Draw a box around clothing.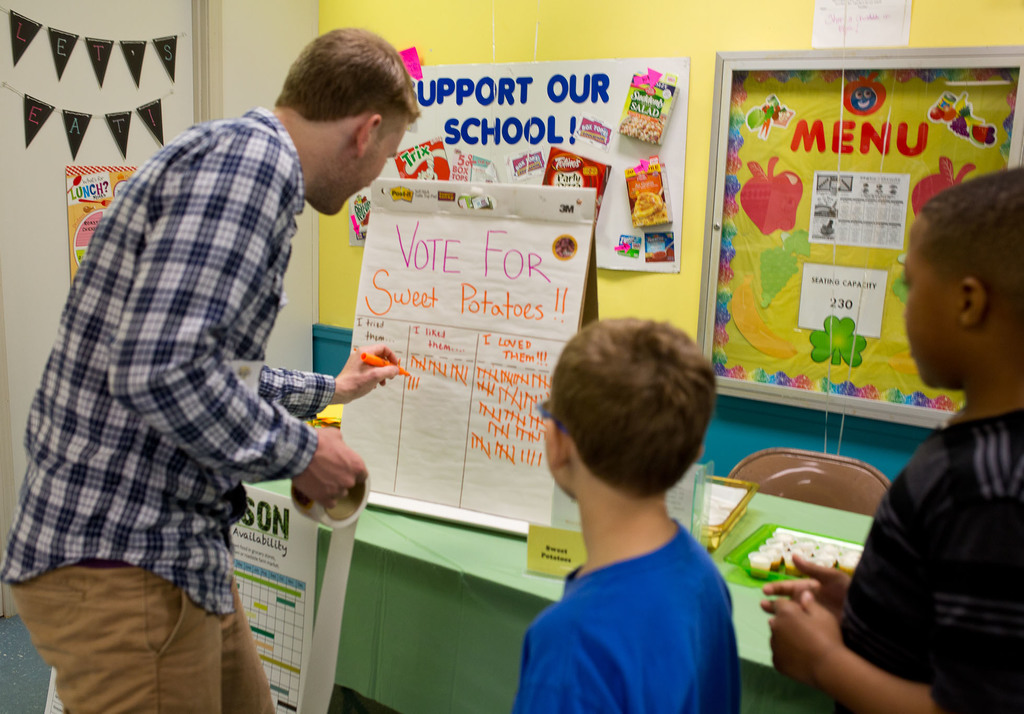
<bbox>22, 90, 376, 659</bbox>.
